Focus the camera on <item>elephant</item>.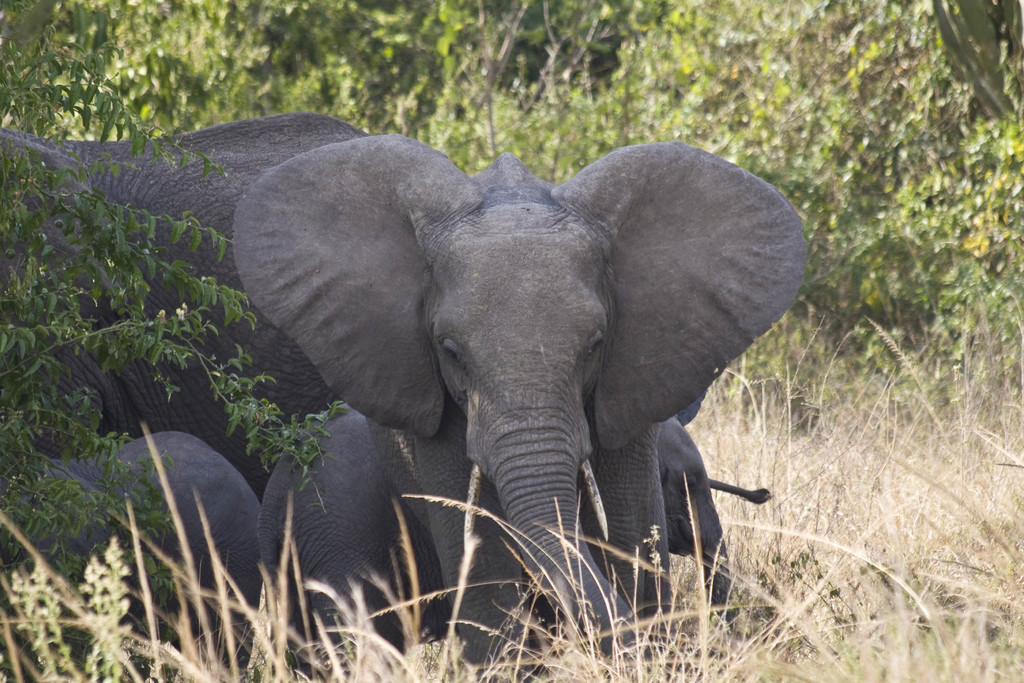
Focus region: [0, 432, 261, 682].
